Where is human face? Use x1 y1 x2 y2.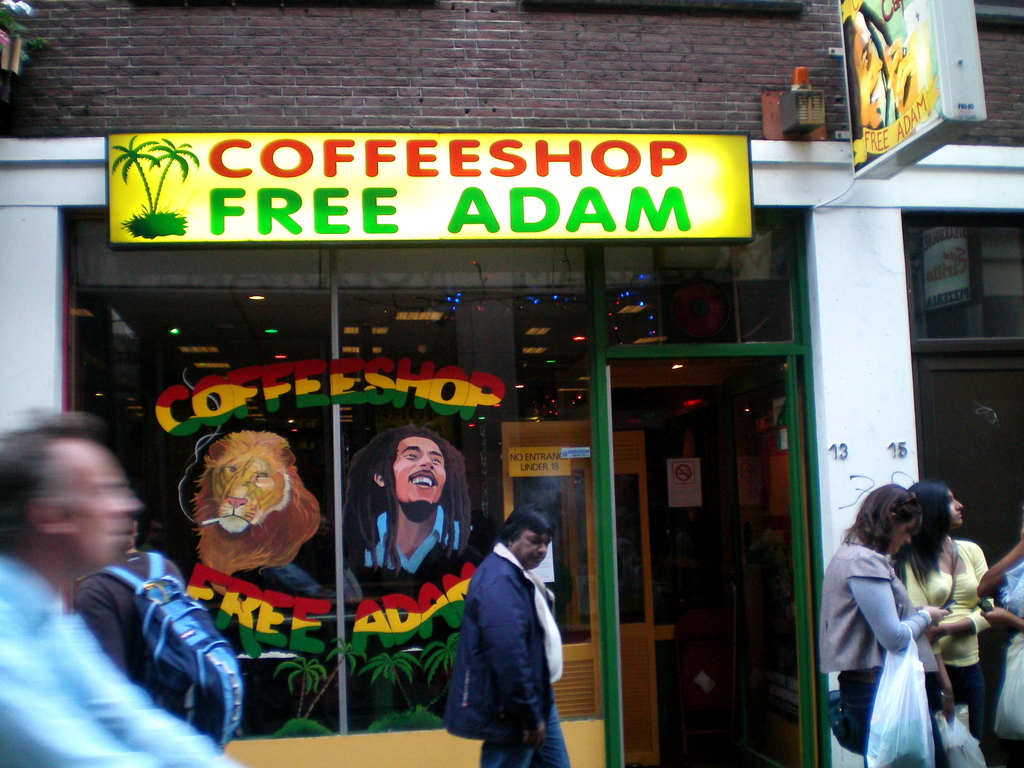
389 436 446 508.
